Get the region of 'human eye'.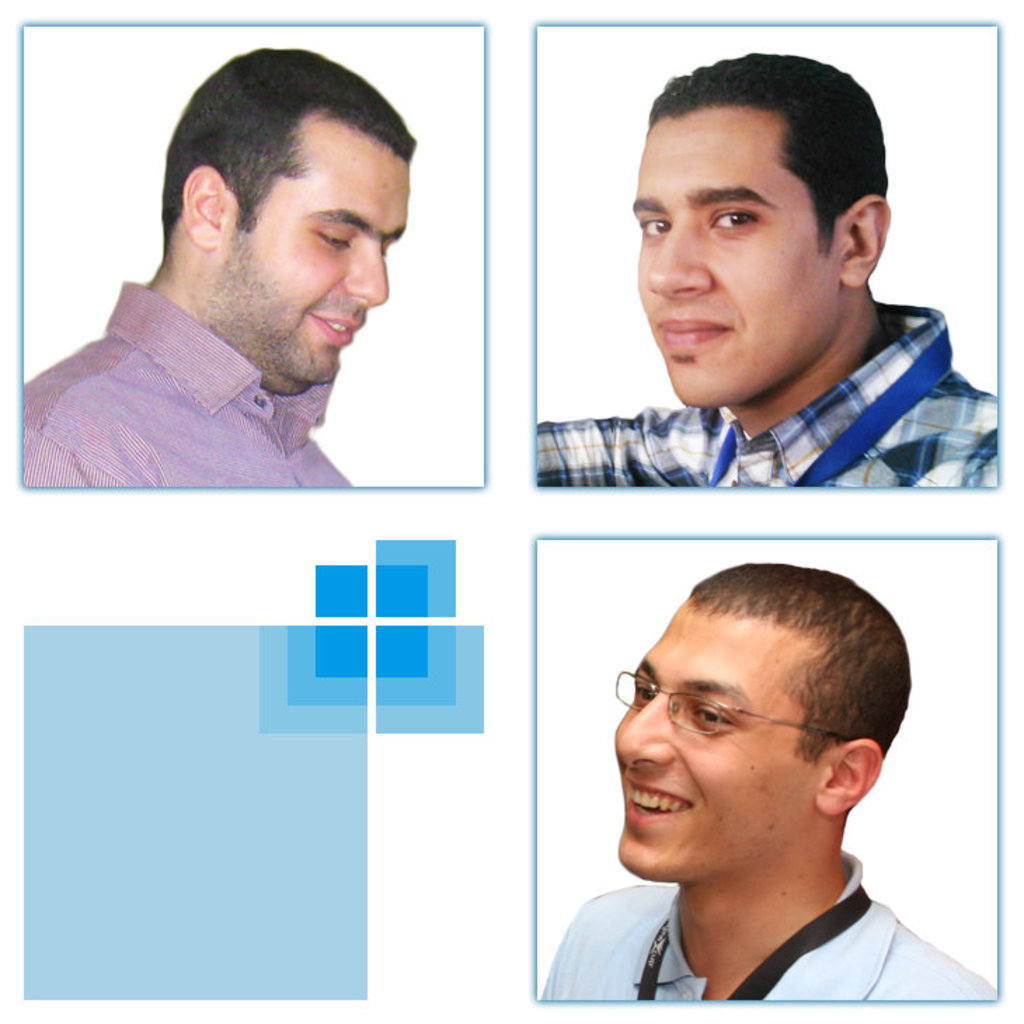
x1=635 y1=209 x2=673 y2=245.
